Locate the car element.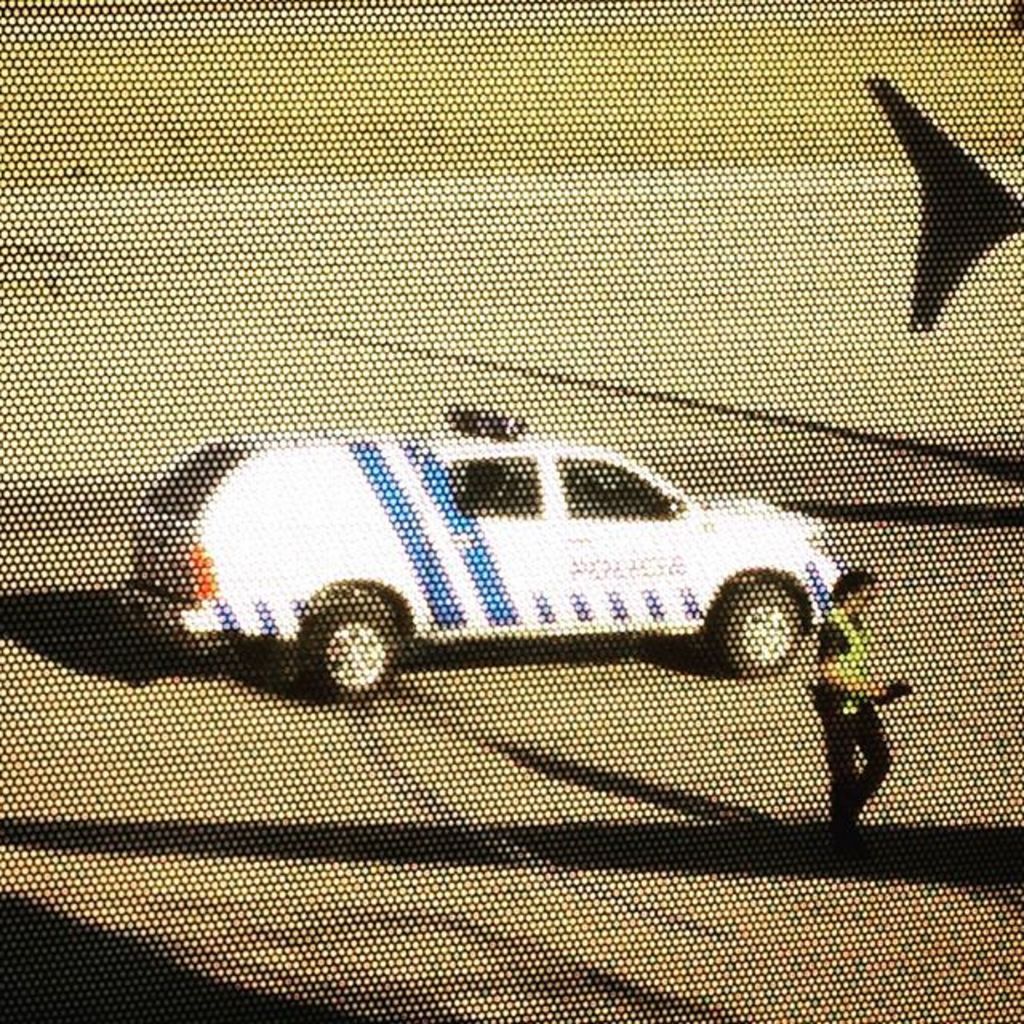
Element bbox: {"left": 131, "top": 410, "right": 850, "bottom": 706}.
